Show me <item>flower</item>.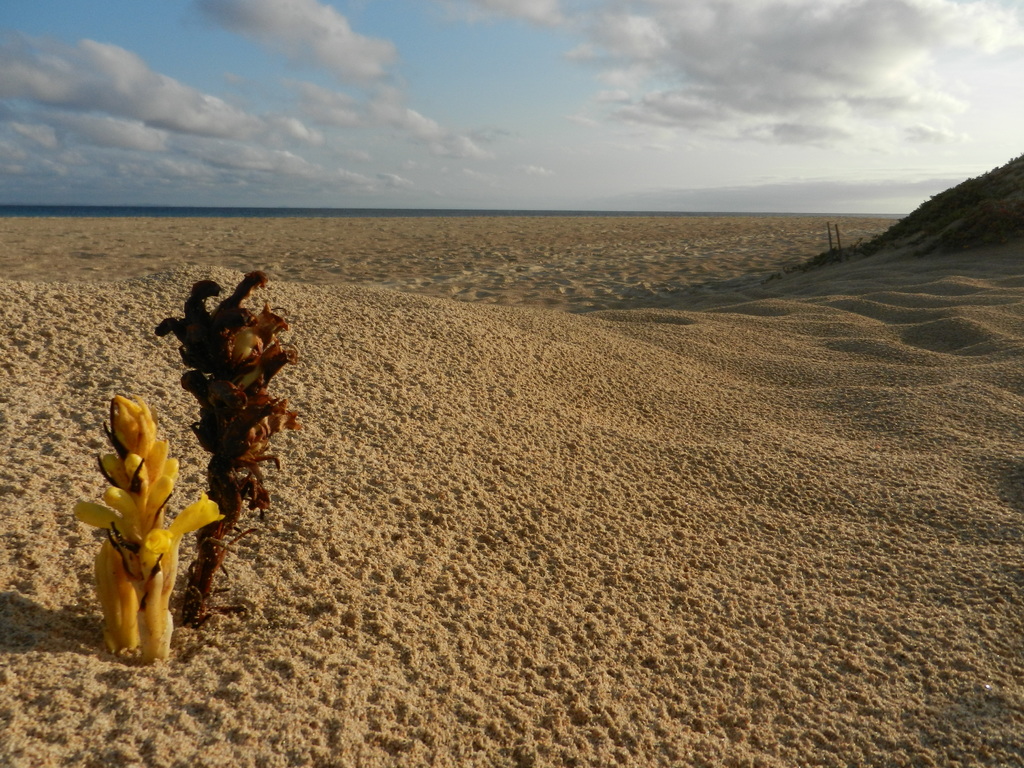
<item>flower</item> is here: box=[70, 394, 221, 669].
